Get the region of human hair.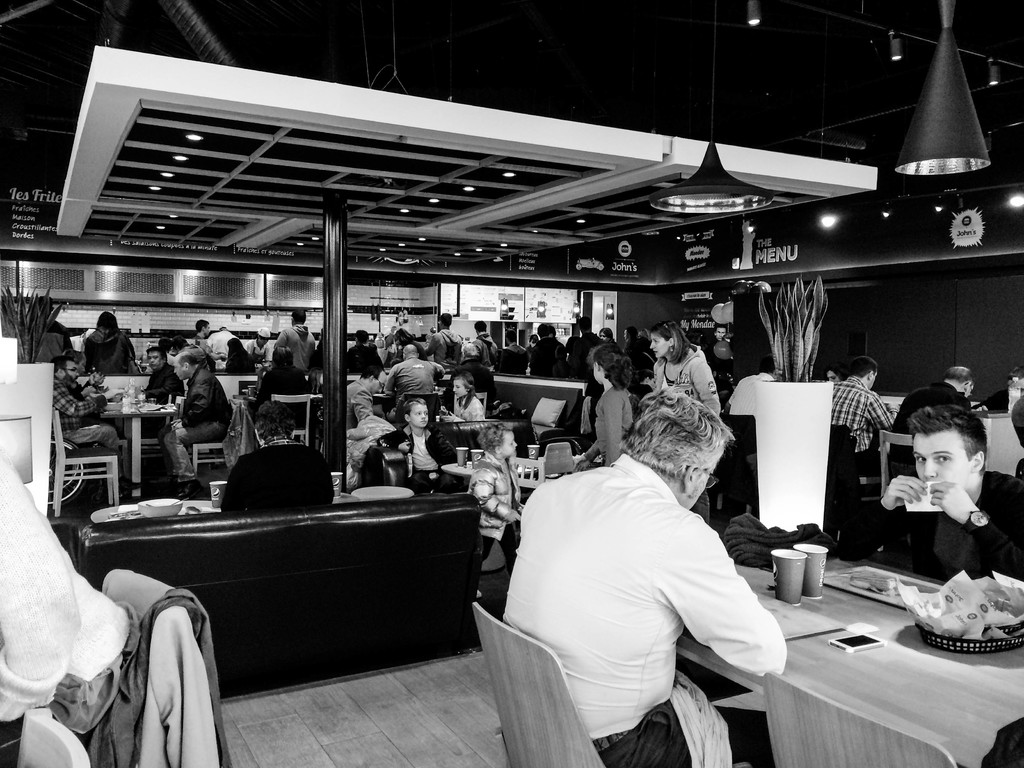
(536,321,550,336).
